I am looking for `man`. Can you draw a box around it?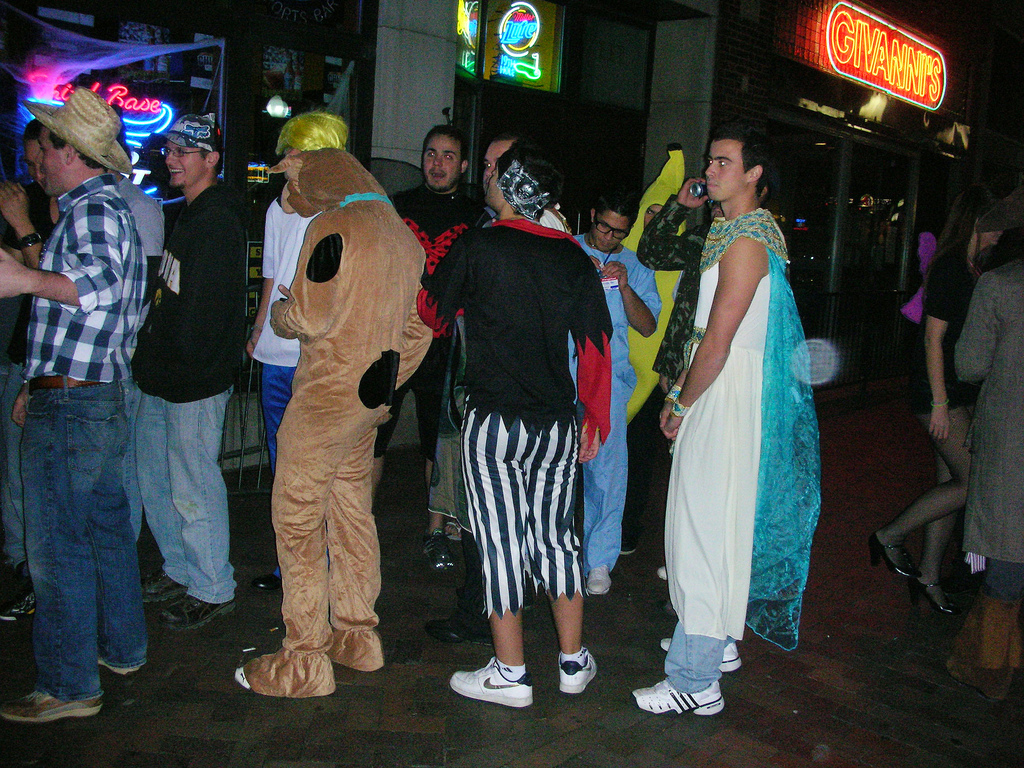
Sure, the bounding box is {"x1": 0, "y1": 113, "x2": 52, "y2": 638}.
